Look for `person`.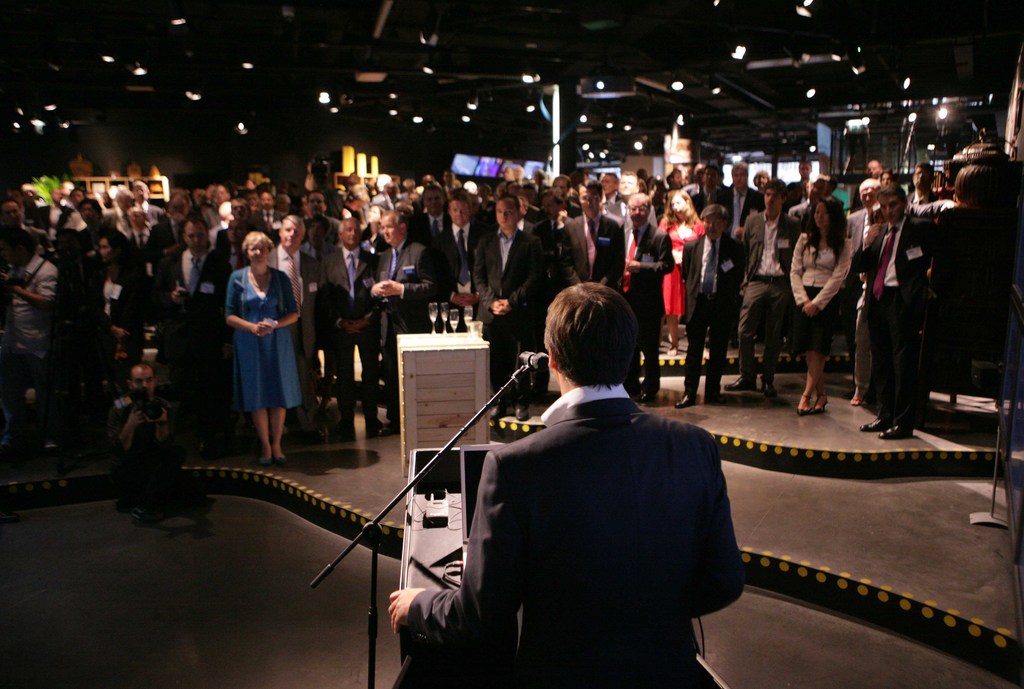
Found: crop(332, 227, 389, 448).
